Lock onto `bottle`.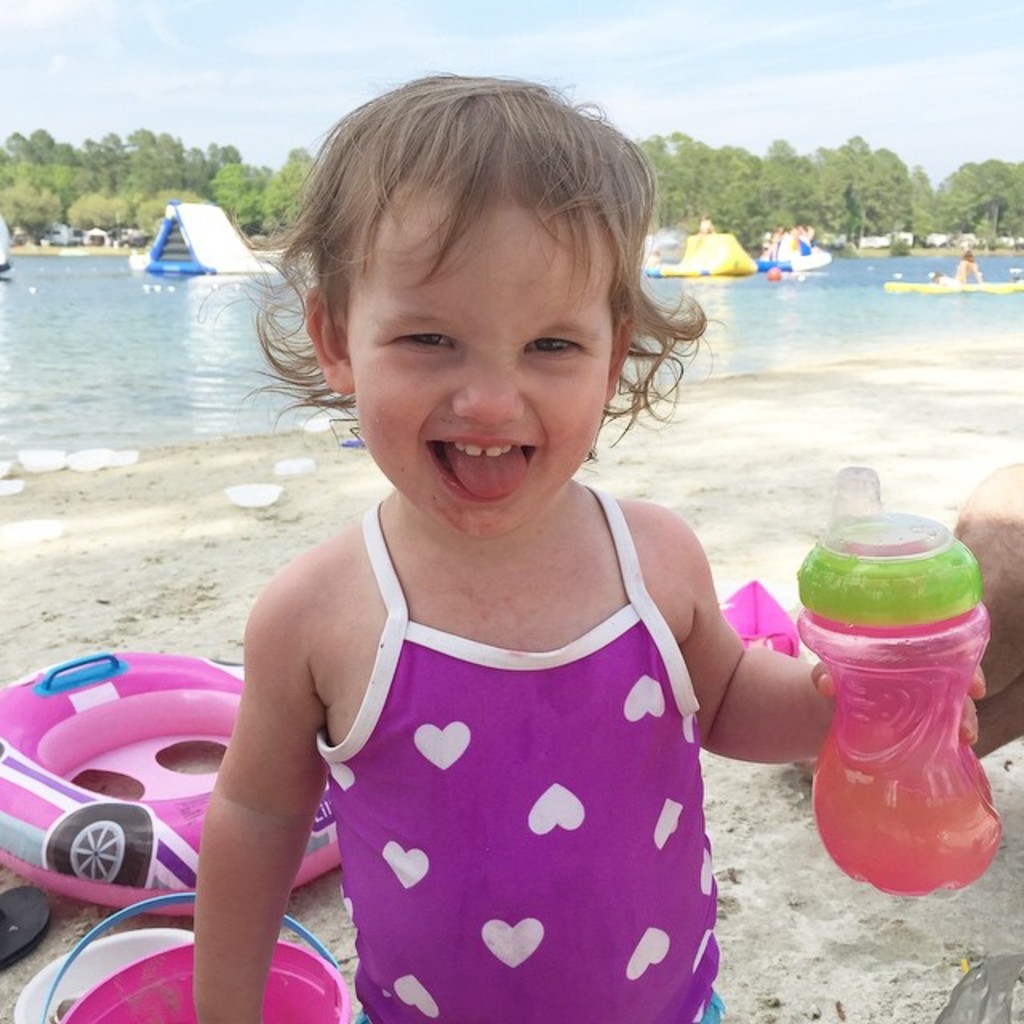
Locked: [749, 482, 994, 888].
